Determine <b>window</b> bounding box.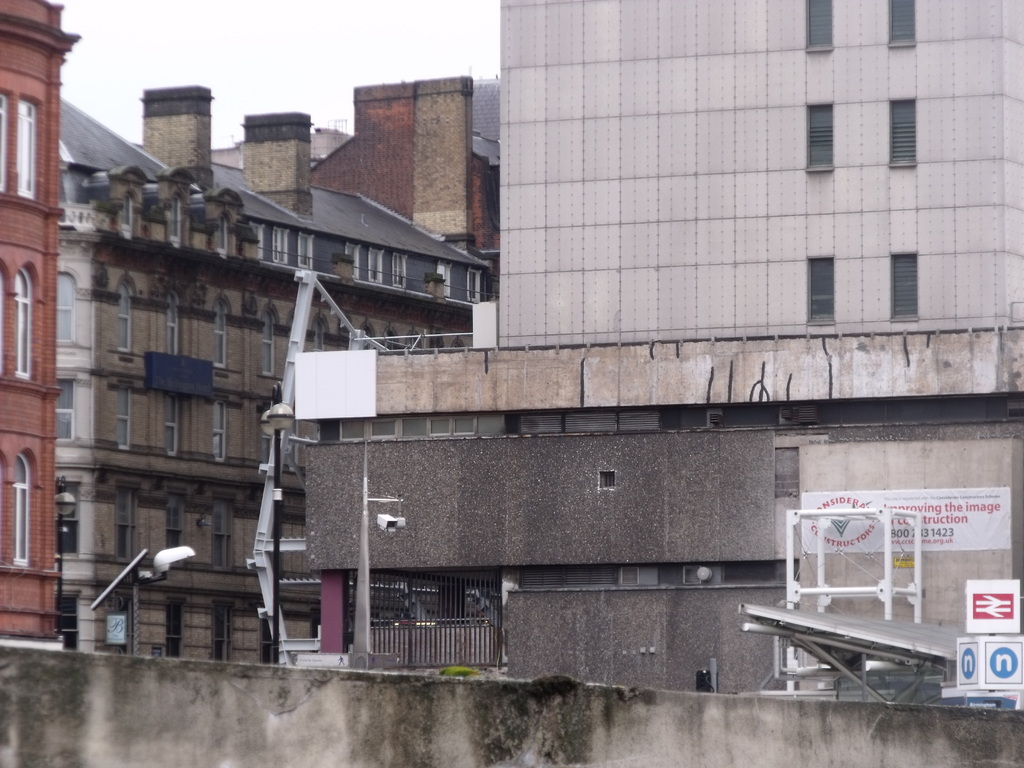
Determined: (257,613,280,665).
